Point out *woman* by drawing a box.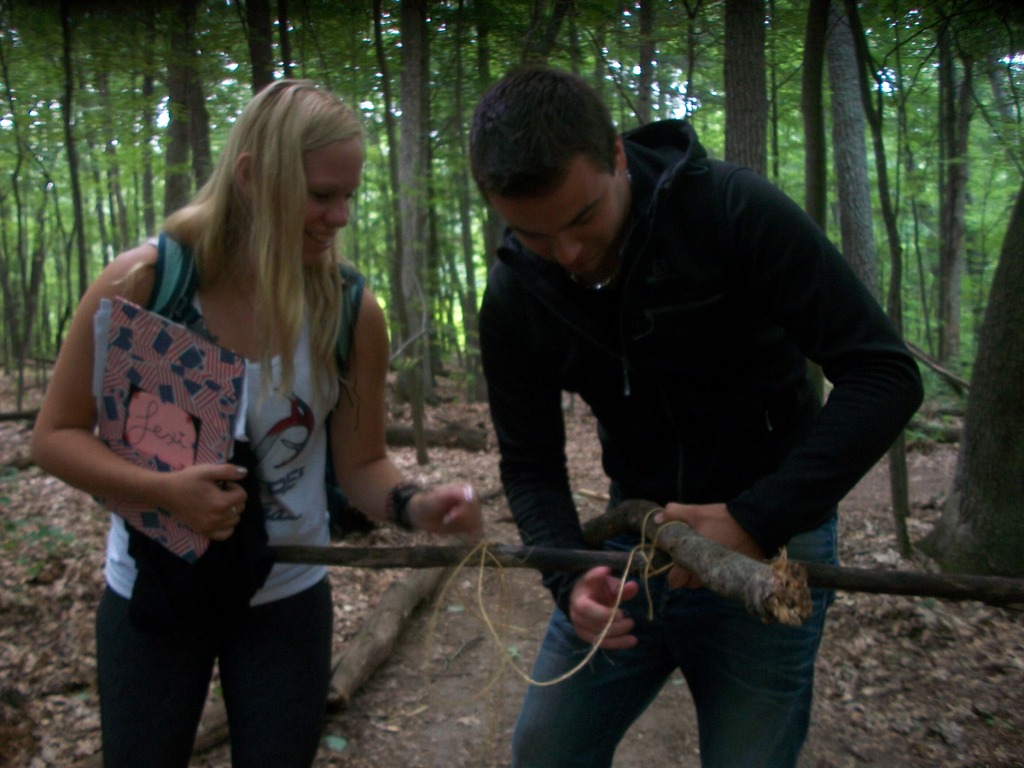
bbox=[32, 80, 483, 767].
